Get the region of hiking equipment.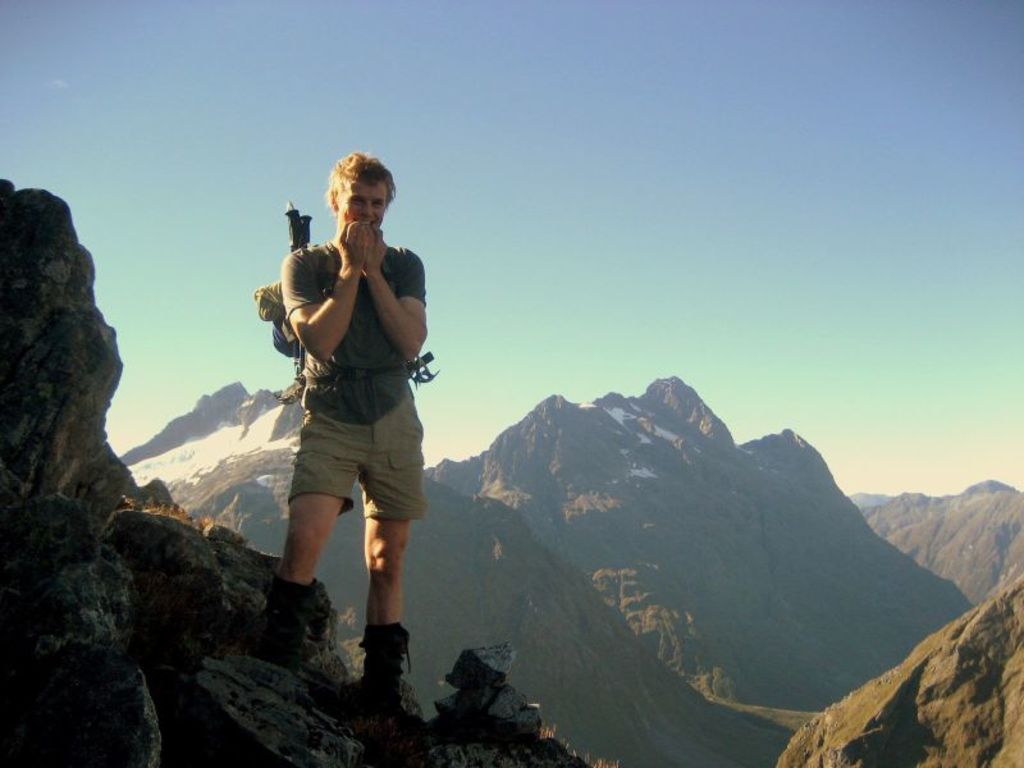
(356,626,416,726).
